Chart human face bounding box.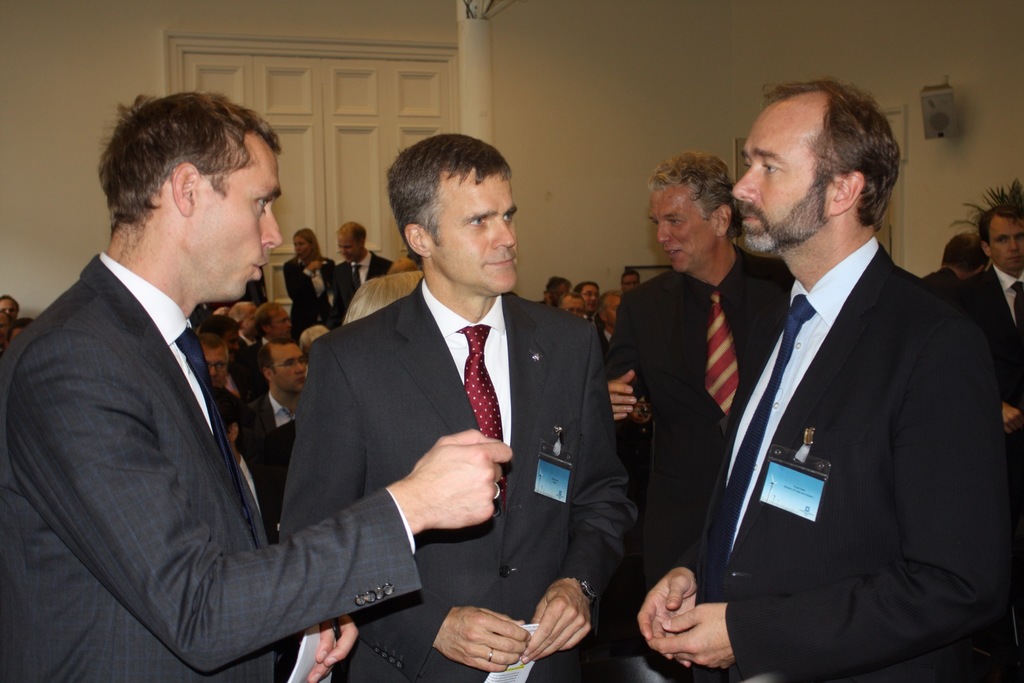
Charted: (989, 220, 1023, 274).
